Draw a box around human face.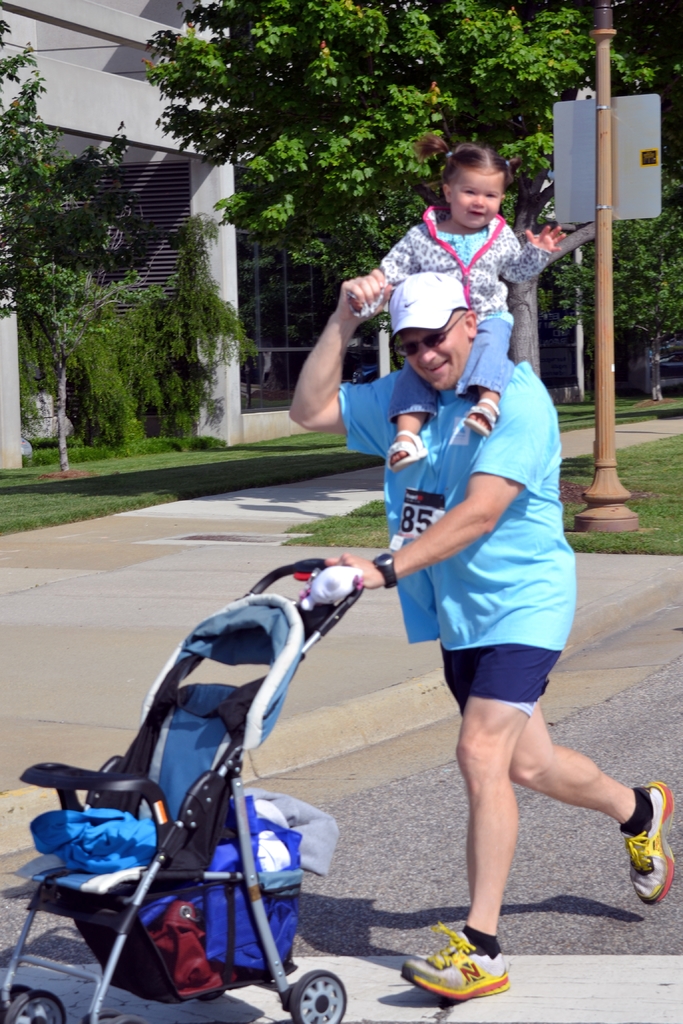
397 333 468 381.
